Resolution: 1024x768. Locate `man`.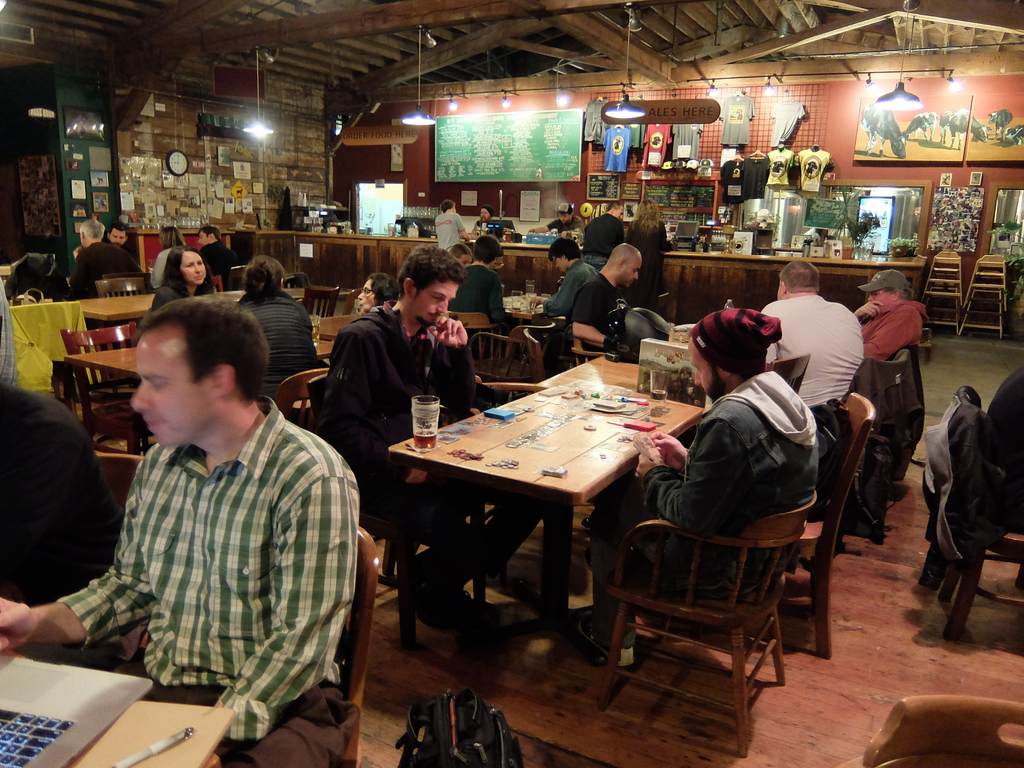
bbox=(771, 267, 885, 445).
